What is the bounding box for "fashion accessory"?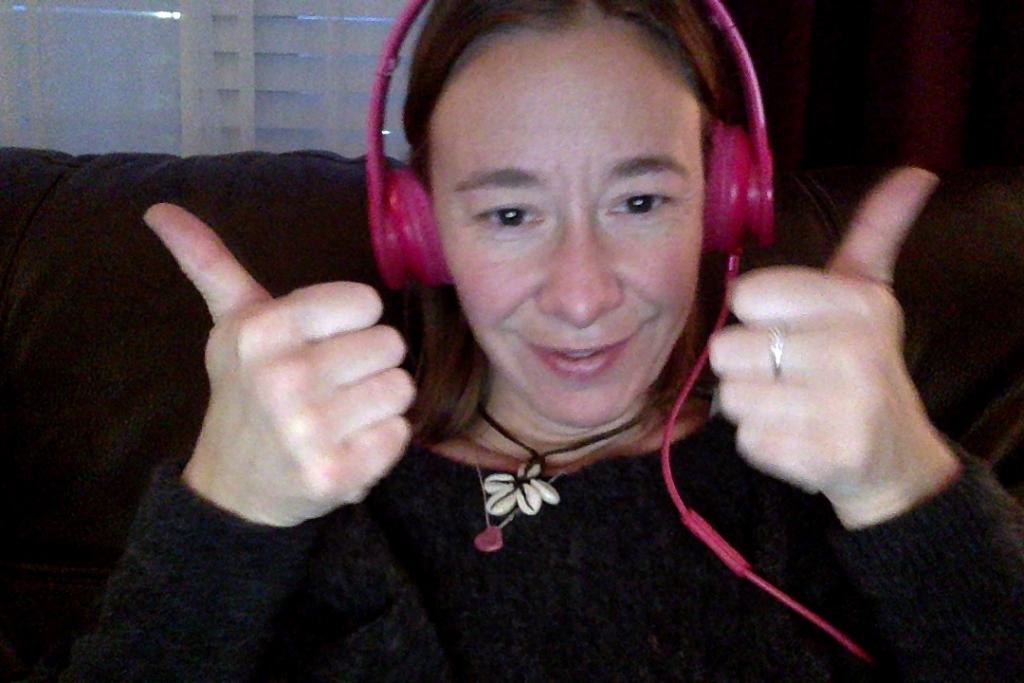
x1=471, y1=418, x2=564, y2=550.
